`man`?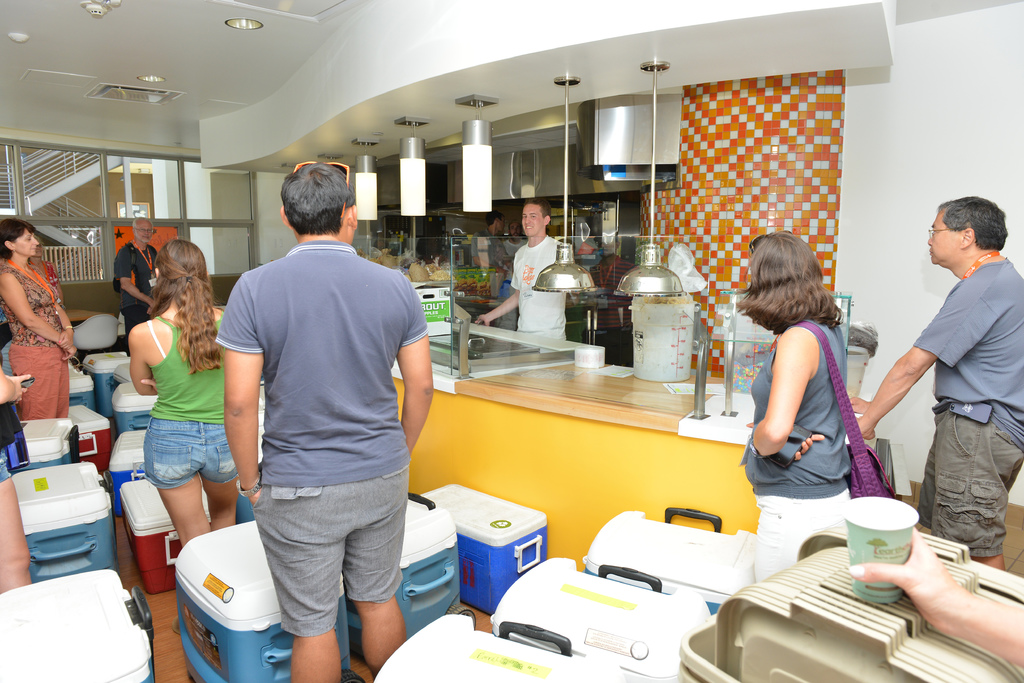
(116,218,161,344)
